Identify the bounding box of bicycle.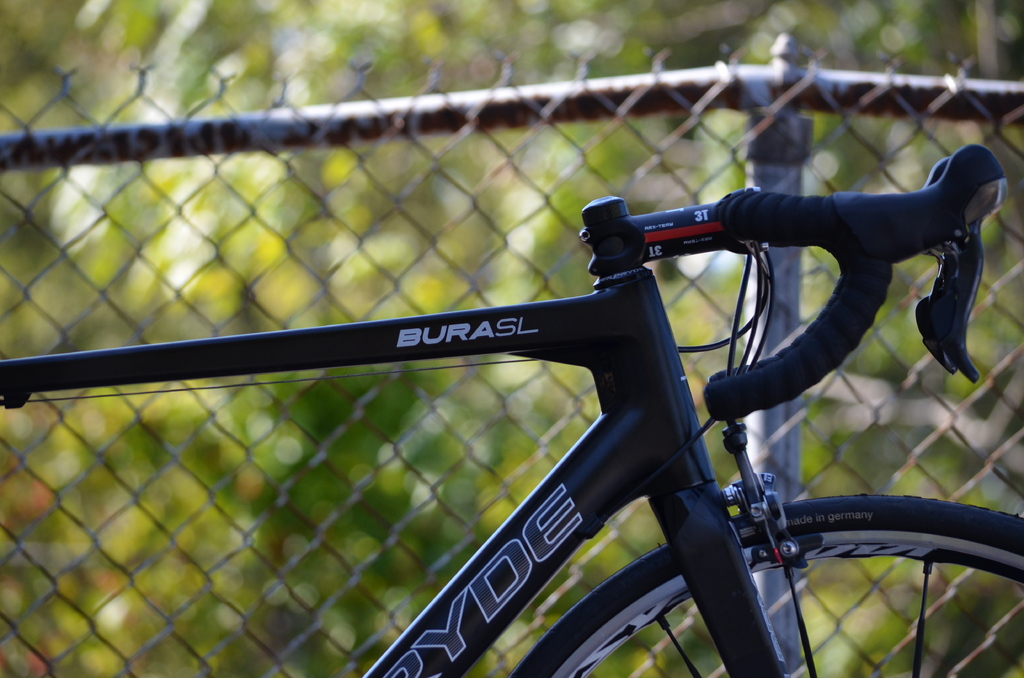
box(82, 131, 1018, 661).
